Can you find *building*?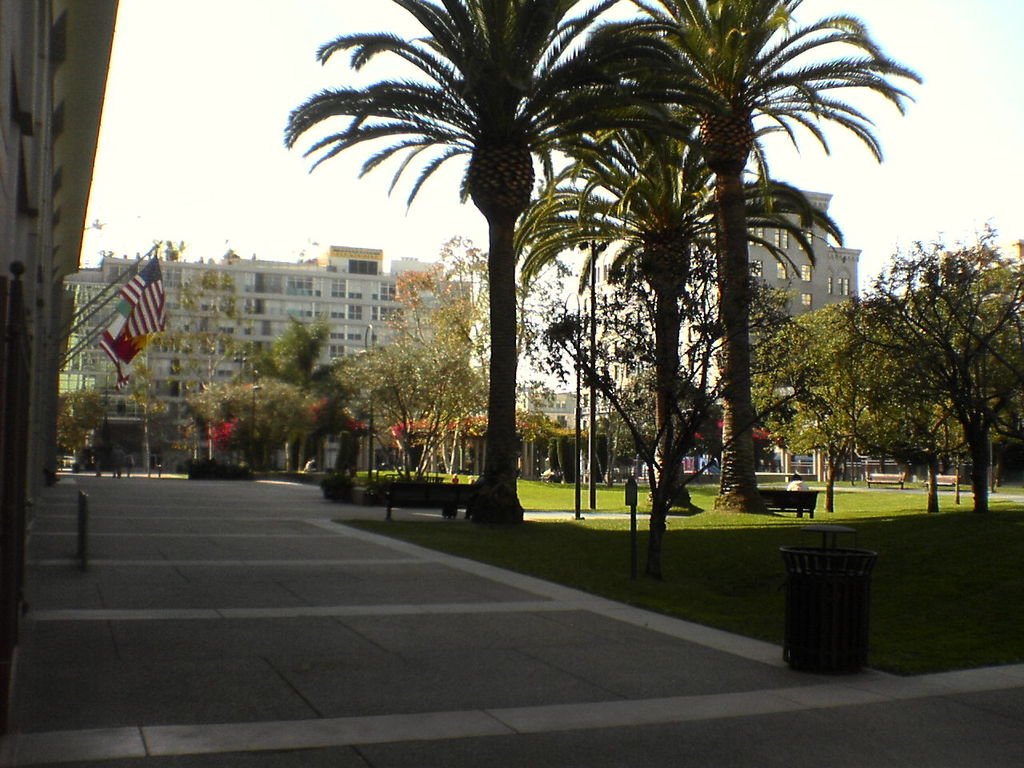
Yes, bounding box: <box>696,179,850,361</box>.
